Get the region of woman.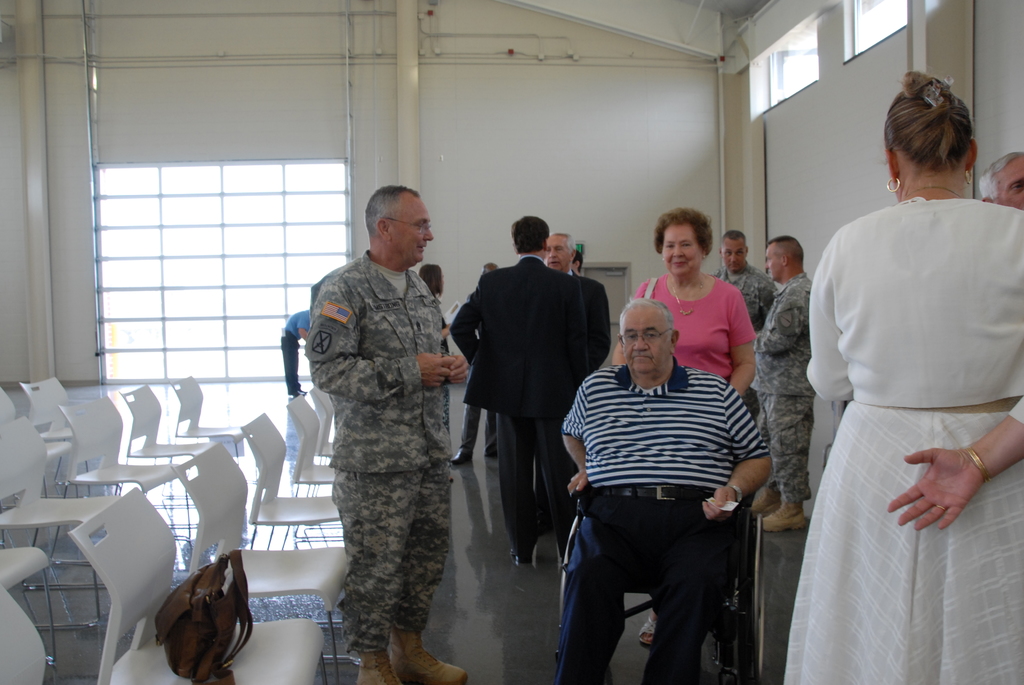
(780,68,1023,684).
